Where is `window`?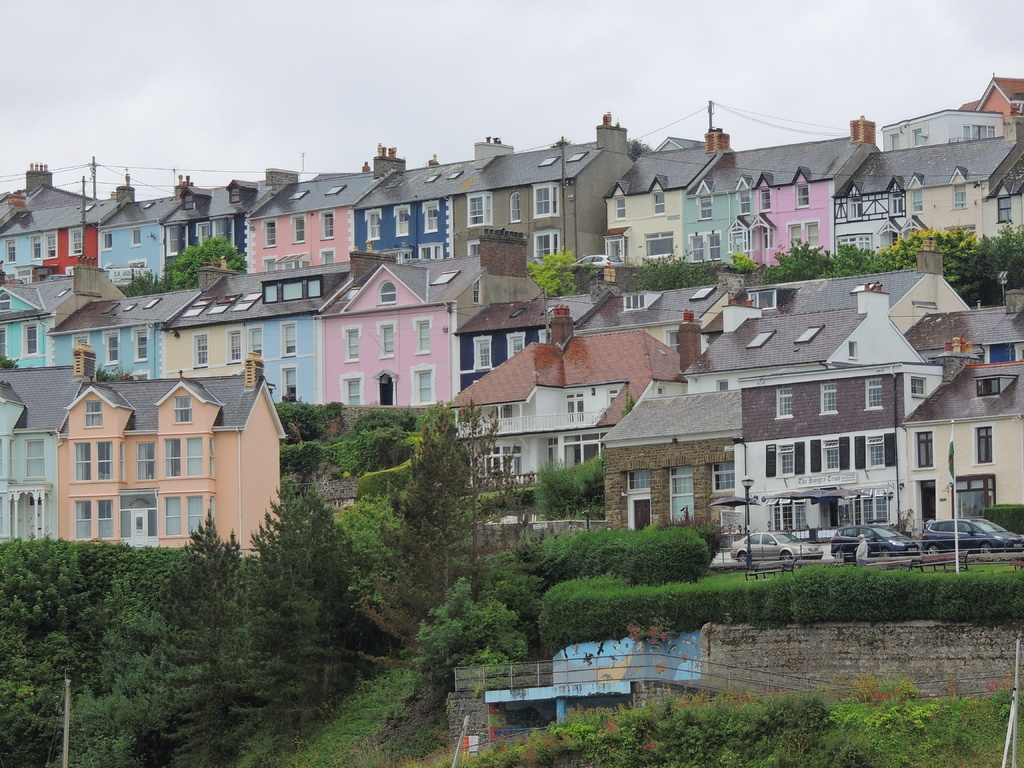
918:432:936:464.
